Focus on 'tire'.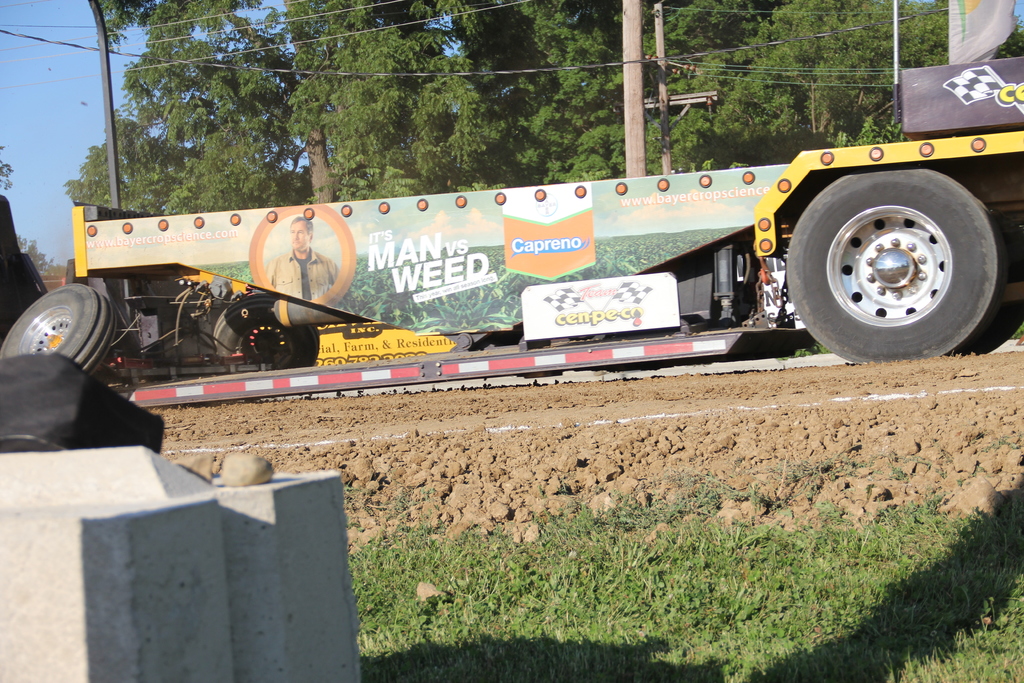
Focused at box(15, 269, 106, 361).
